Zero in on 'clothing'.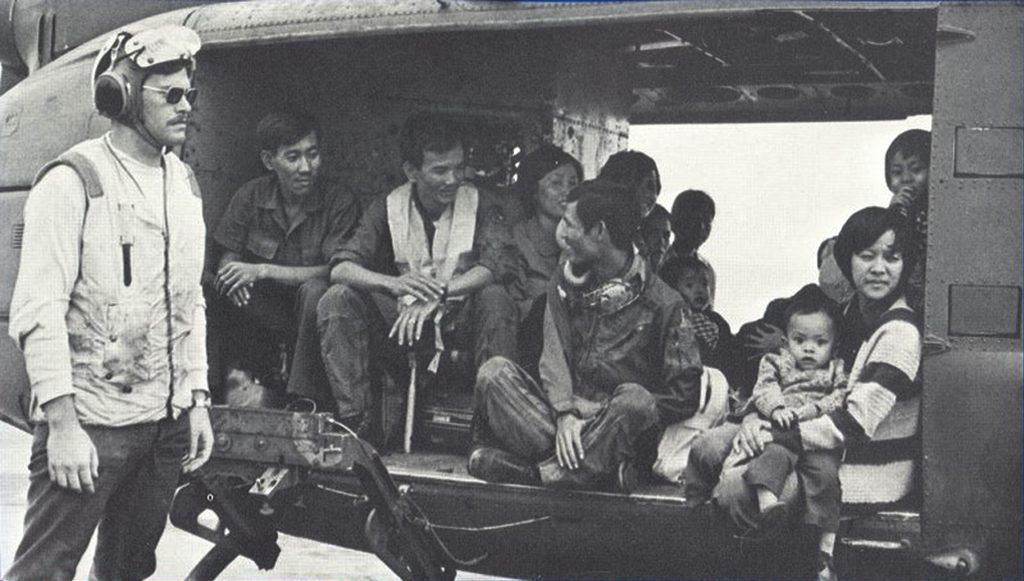
Zeroed in: 466:251:708:490.
